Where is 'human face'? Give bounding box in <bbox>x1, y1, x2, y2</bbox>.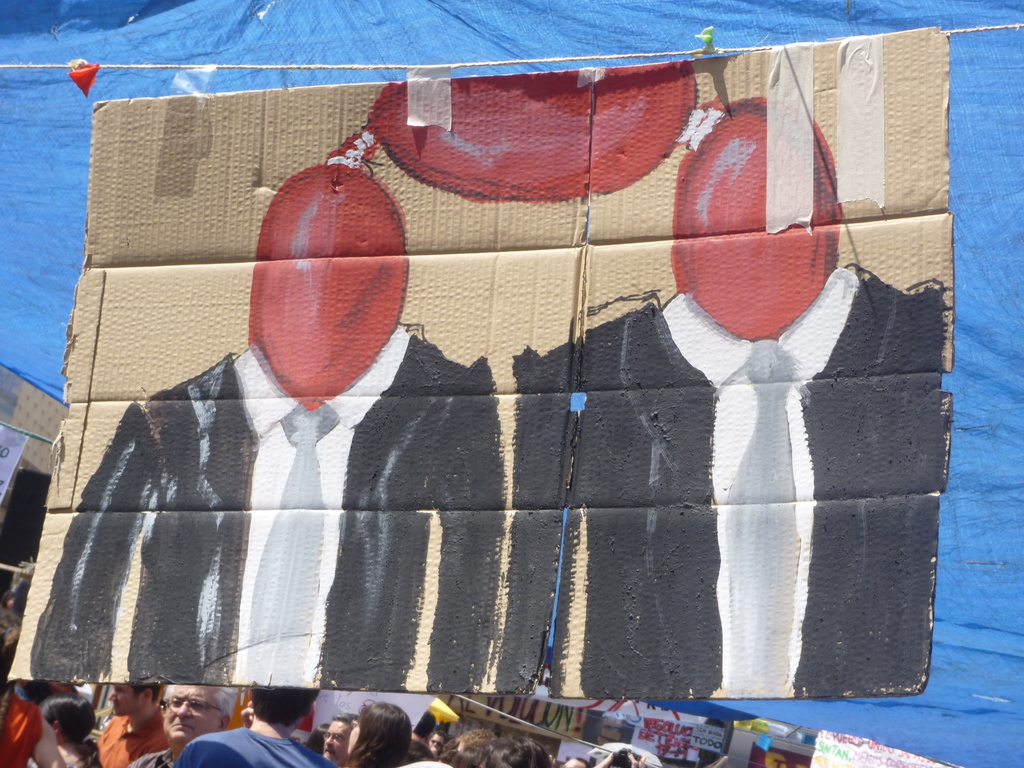
<bbox>322, 722, 348, 762</bbox>.
